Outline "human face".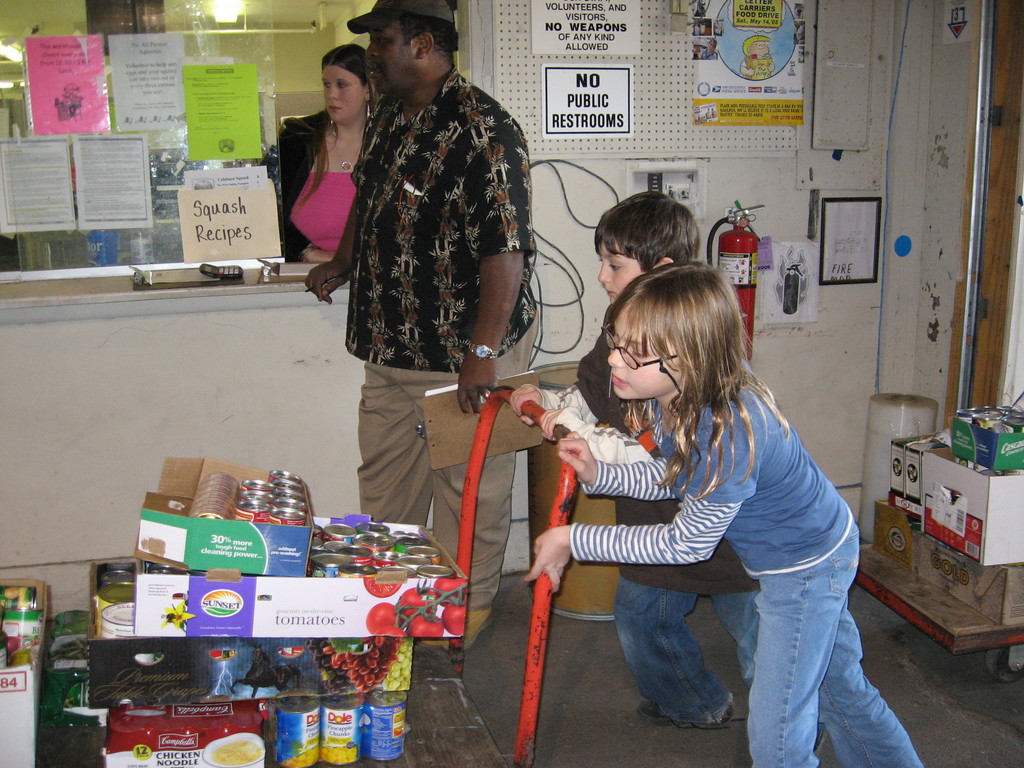
Outline: [left=319, top=64, right=367, bottom=124].
